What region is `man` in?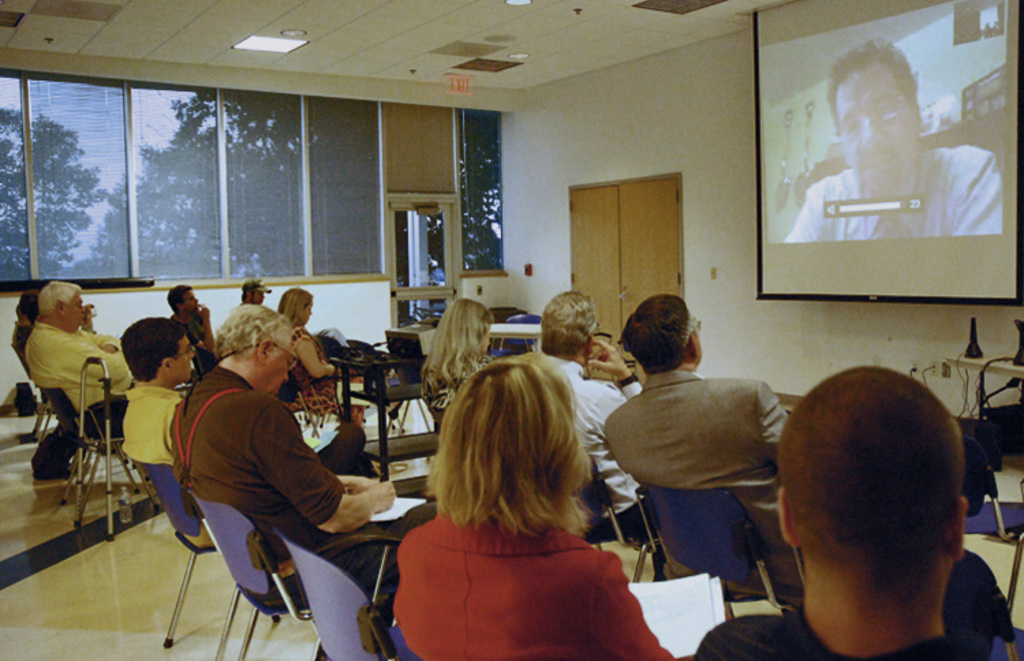
(left=242, top=279, right=273, bottom=305).
